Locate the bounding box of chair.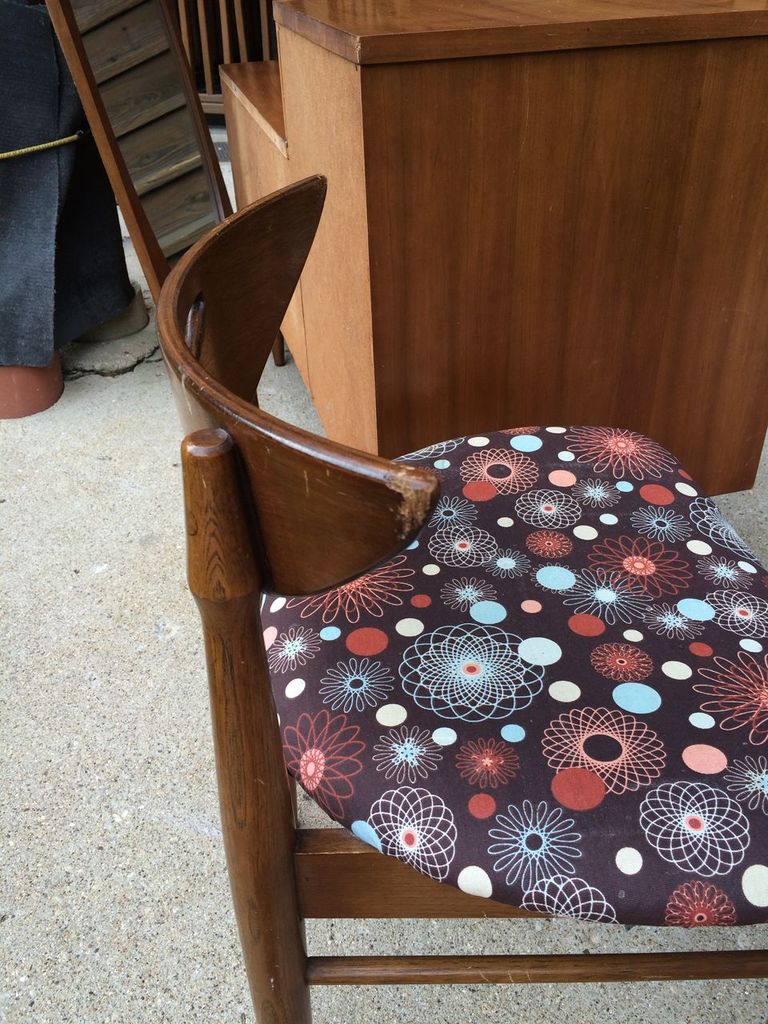
Bounding box: bbox=[165, 127, 767, 1004].
